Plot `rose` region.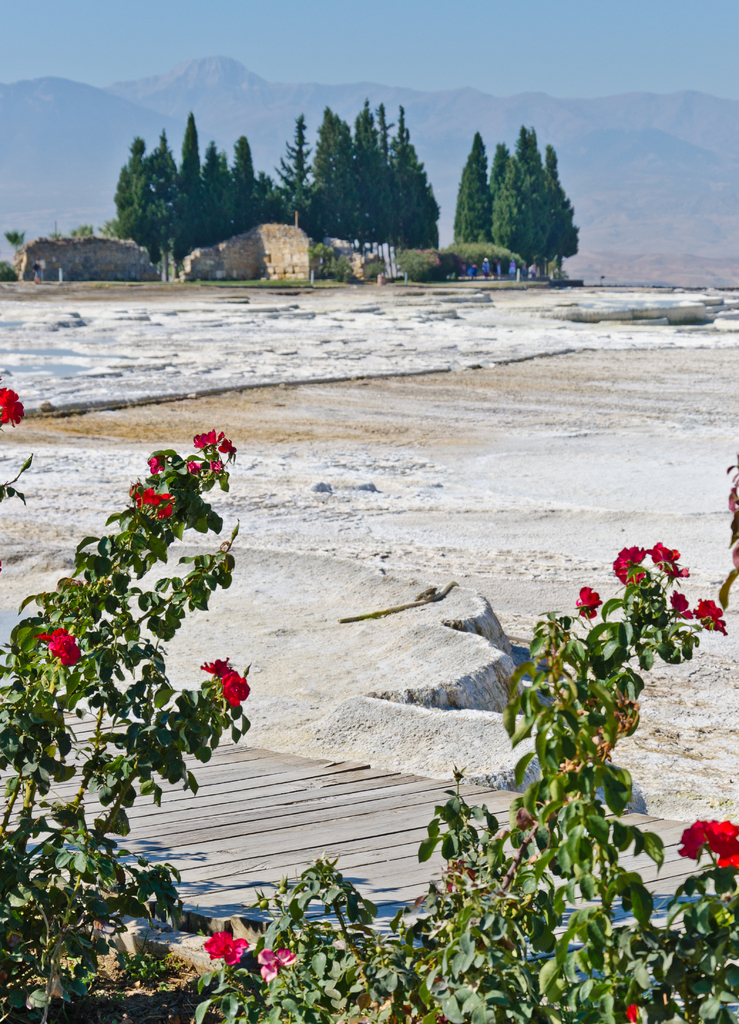
Plotted at BBox(257, 948, 294, 984).
